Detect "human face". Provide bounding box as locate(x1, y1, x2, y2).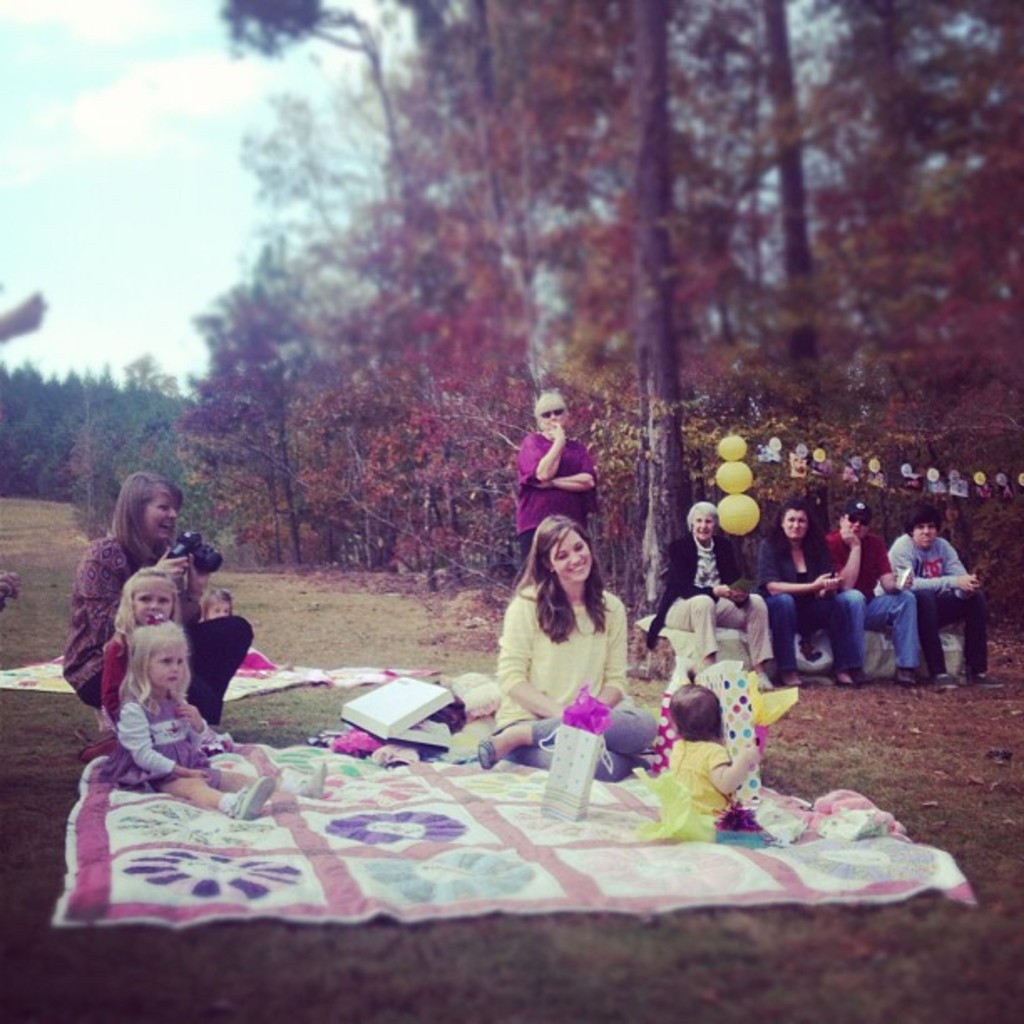
locate(535, 398, 571, 432).
